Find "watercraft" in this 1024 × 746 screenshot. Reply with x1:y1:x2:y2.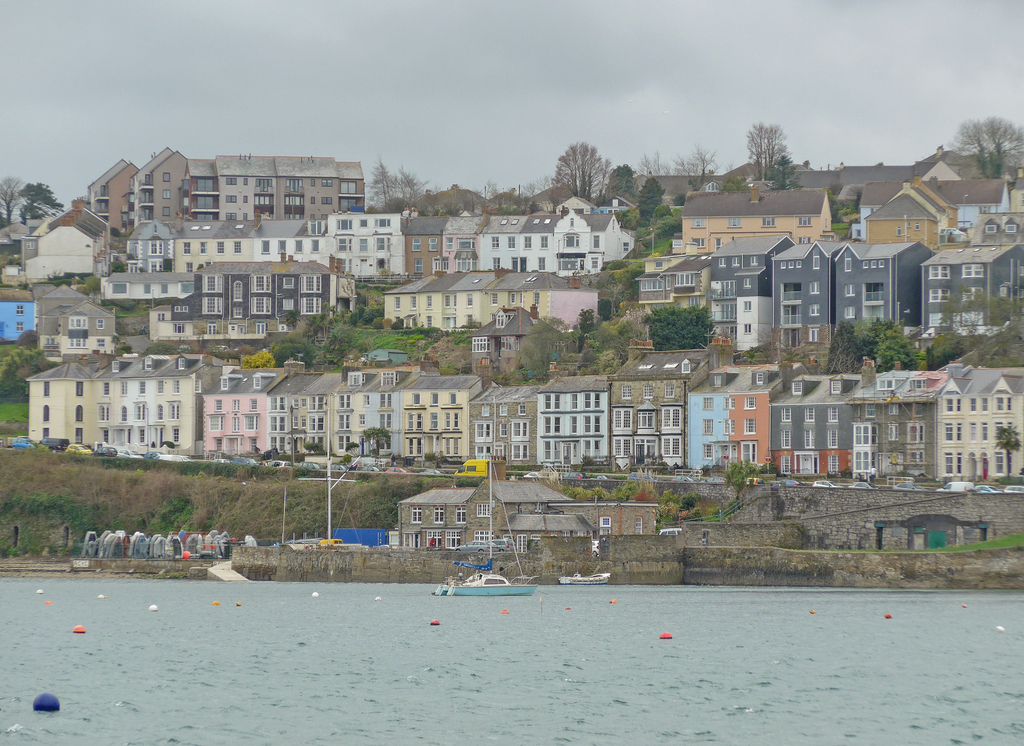
433:461:540:596.
